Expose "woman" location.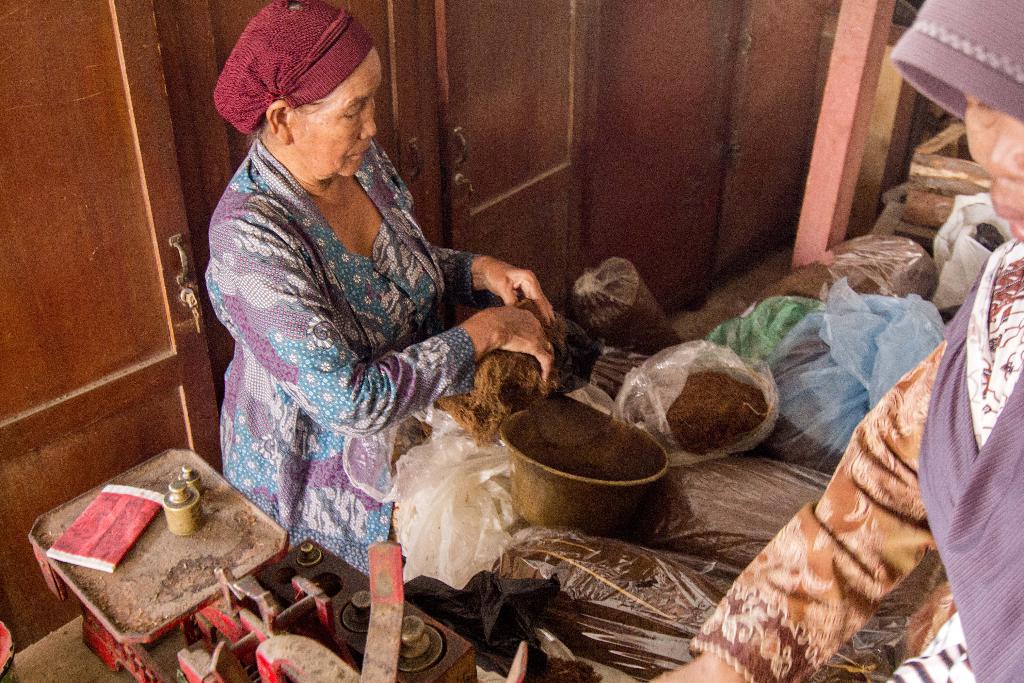
Exposed at (650,0,1023,682).
